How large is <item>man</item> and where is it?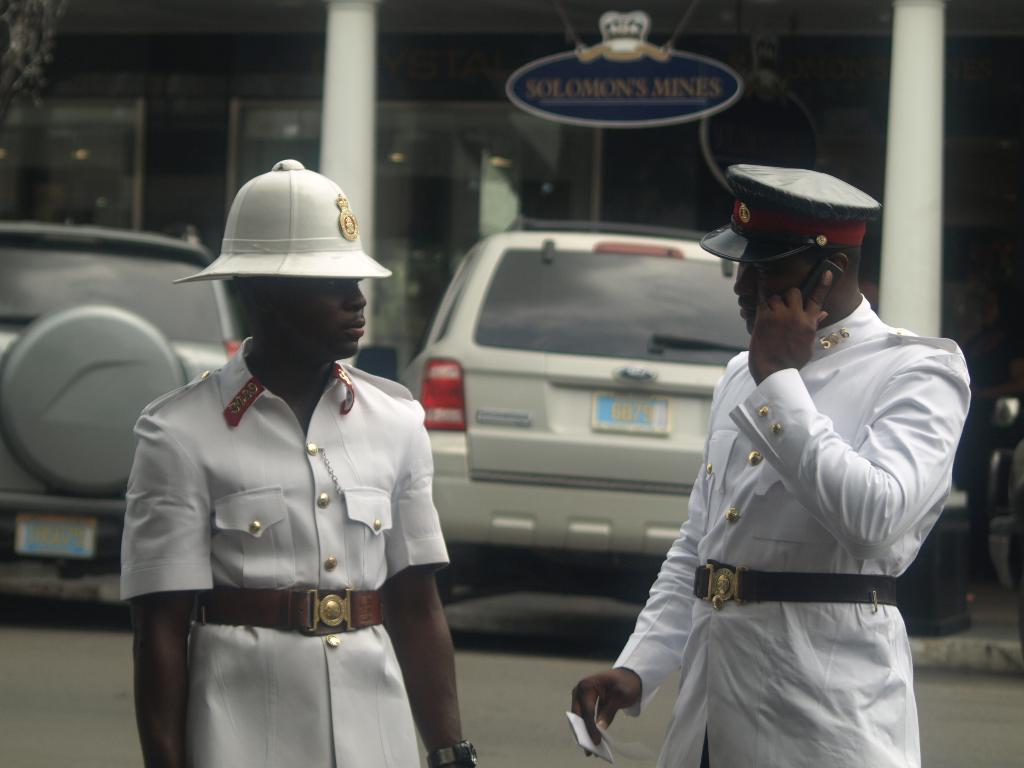
Bounding box: locate(620, 173, 965, 758).
